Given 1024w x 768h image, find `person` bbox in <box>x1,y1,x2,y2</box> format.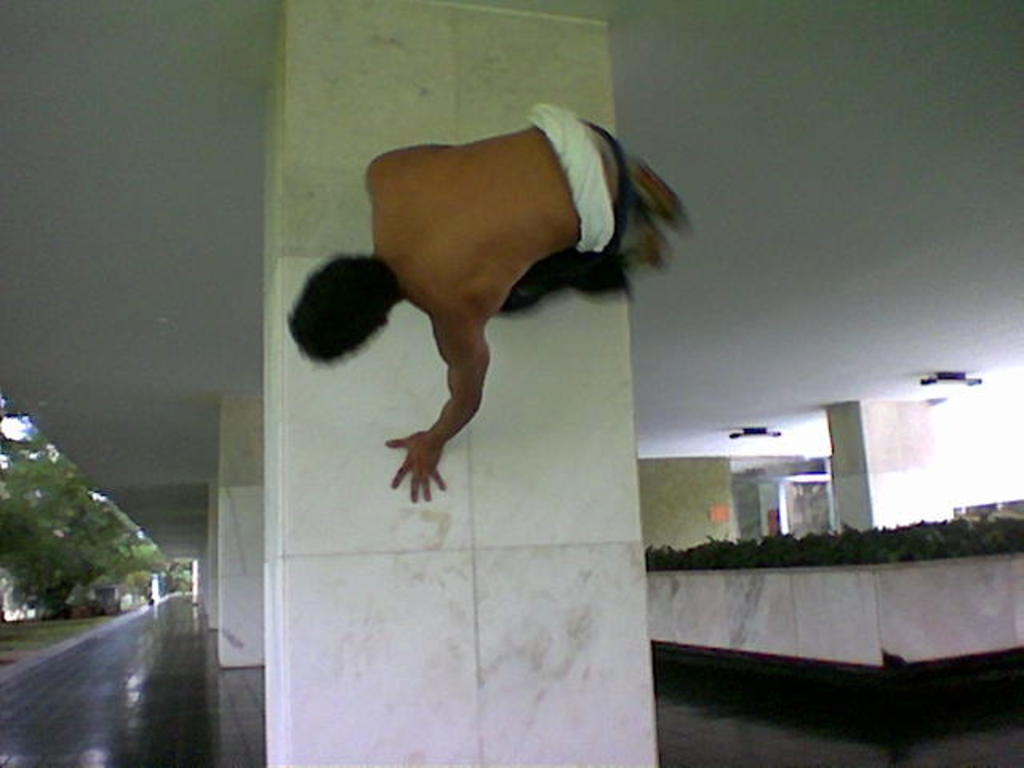
<box>326,102,686,520</box>.
